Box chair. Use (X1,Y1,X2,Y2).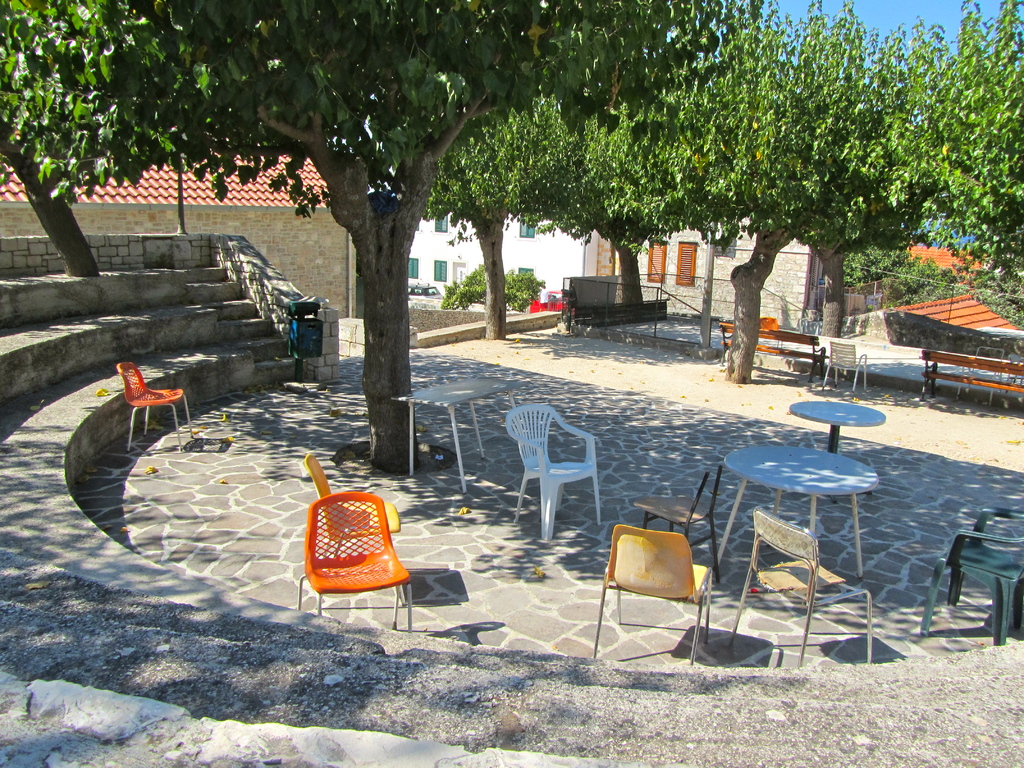
(918,507,1023,646).
